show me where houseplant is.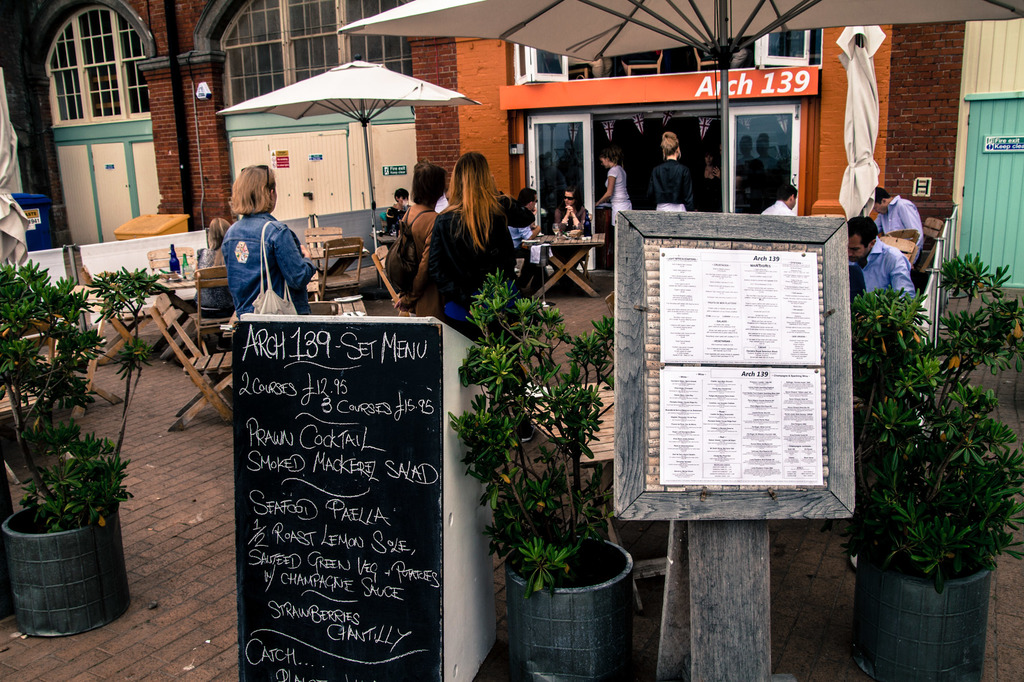
houseplant is at Rect(446, 262, 643, 681).
